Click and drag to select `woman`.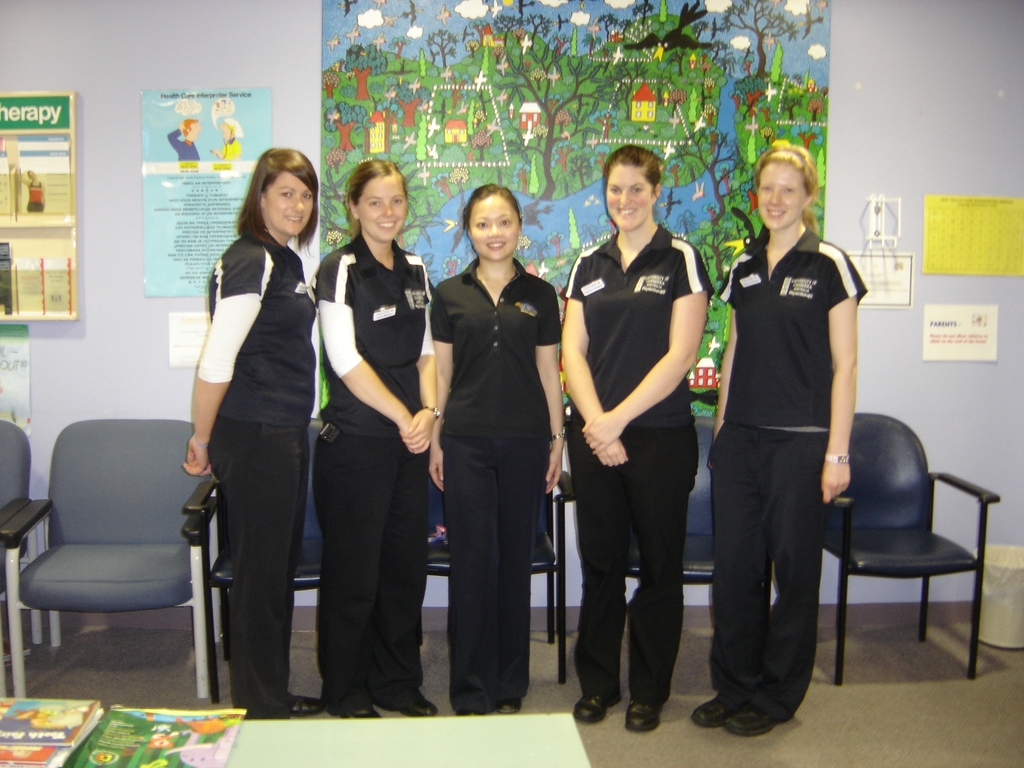
Selection: (319, 157, 438, 708).
